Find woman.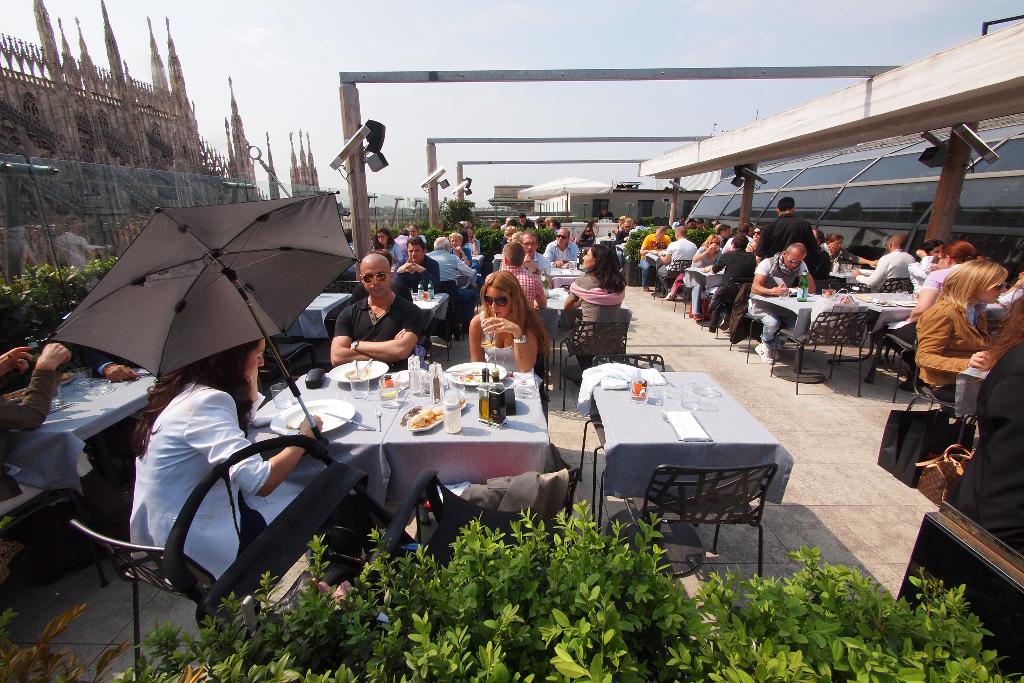
bbox=[689, 235, 724, 322].
